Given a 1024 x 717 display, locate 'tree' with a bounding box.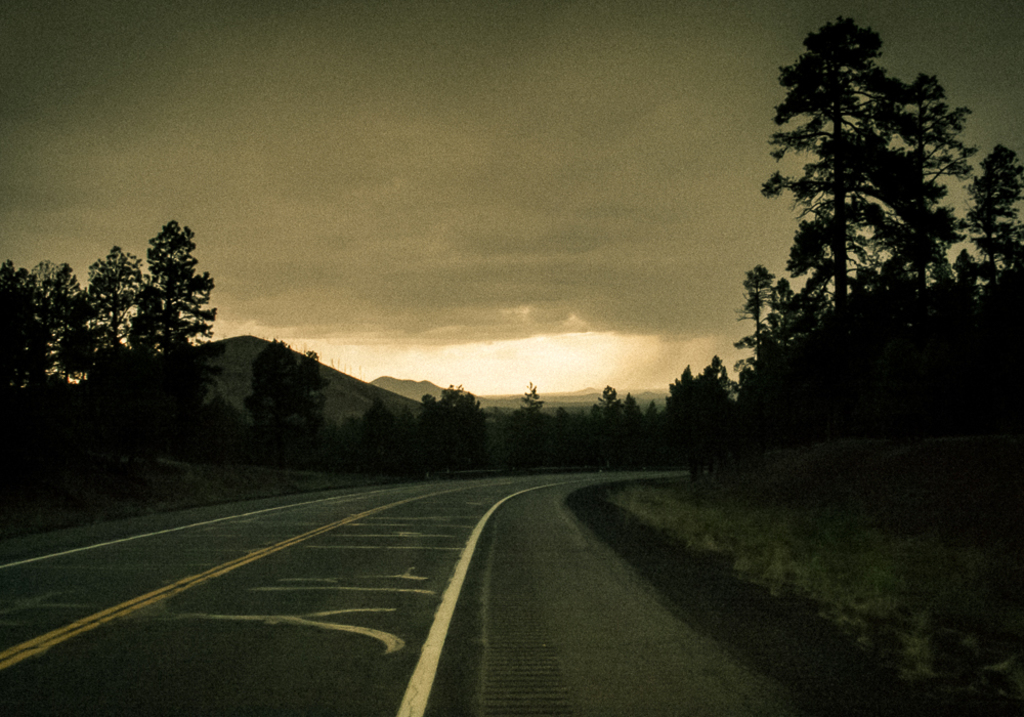
Located: [left=253, top=339, right=292, bottom=450].
